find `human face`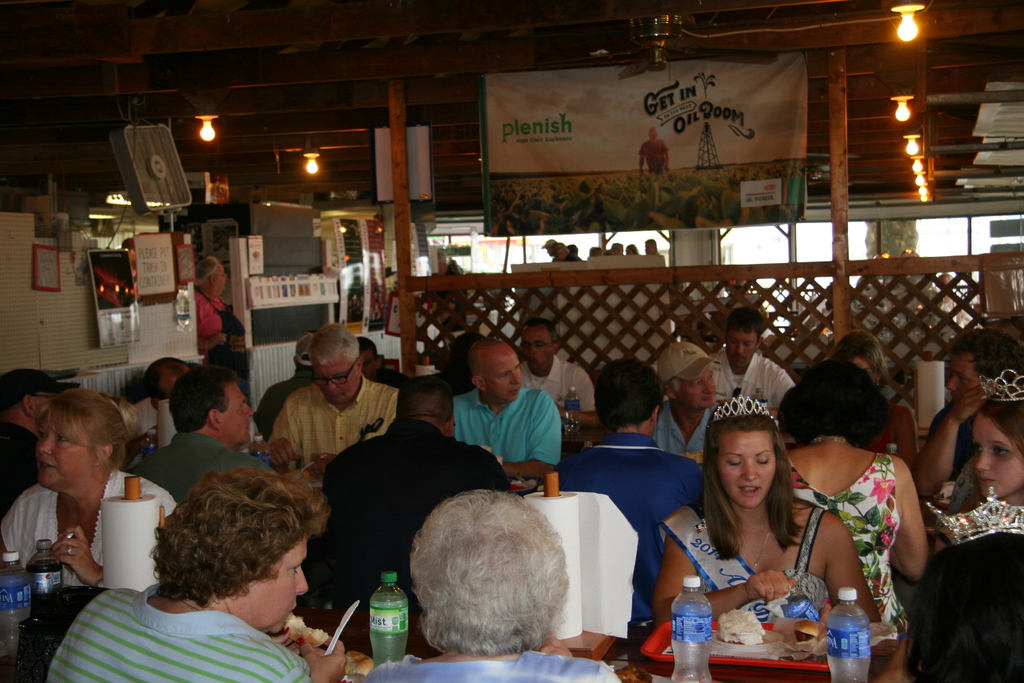
(left=546, top=246, right=553, bottom=256)
